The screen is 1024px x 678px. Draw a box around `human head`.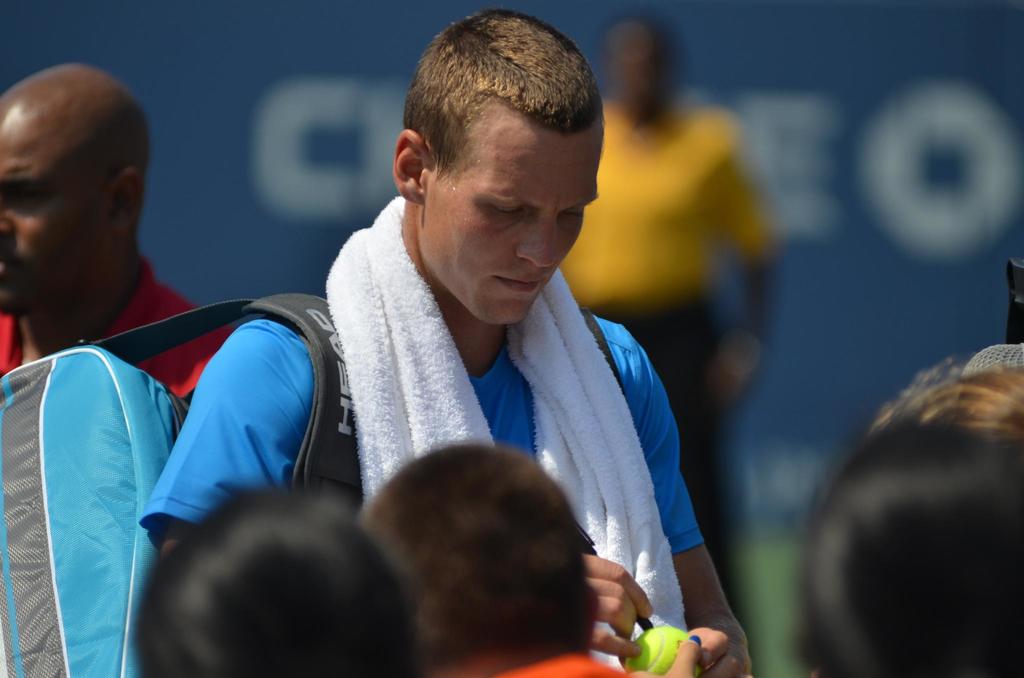
x1=0, y1=61, x2=154, y2=315.
